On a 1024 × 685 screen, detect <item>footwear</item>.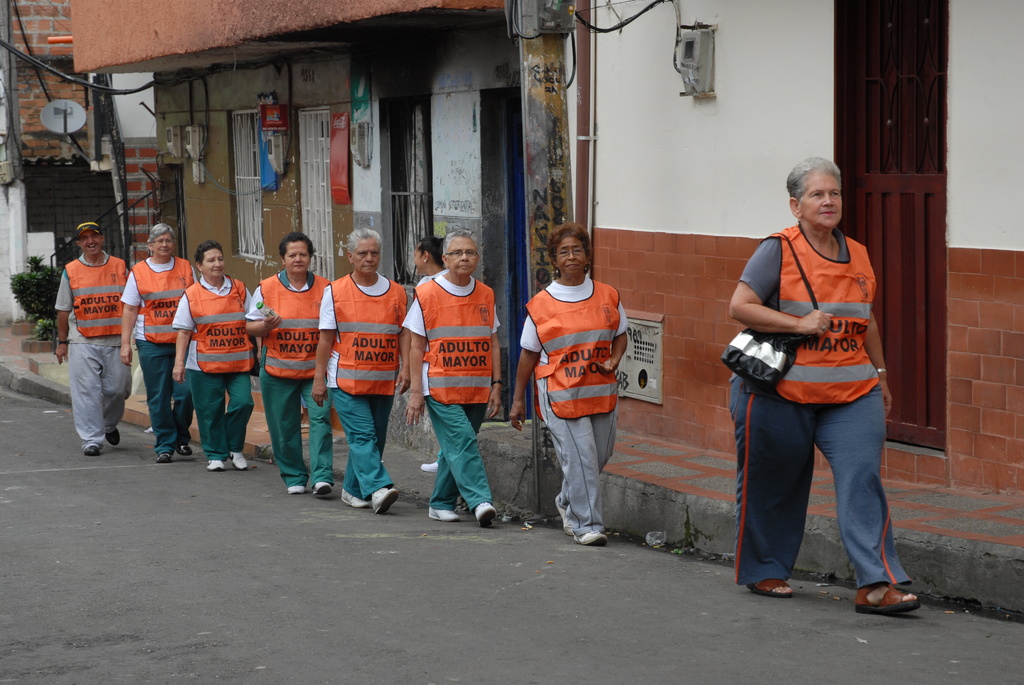
pyautogui.locateOnScreen(371, 485, 401, 516).
